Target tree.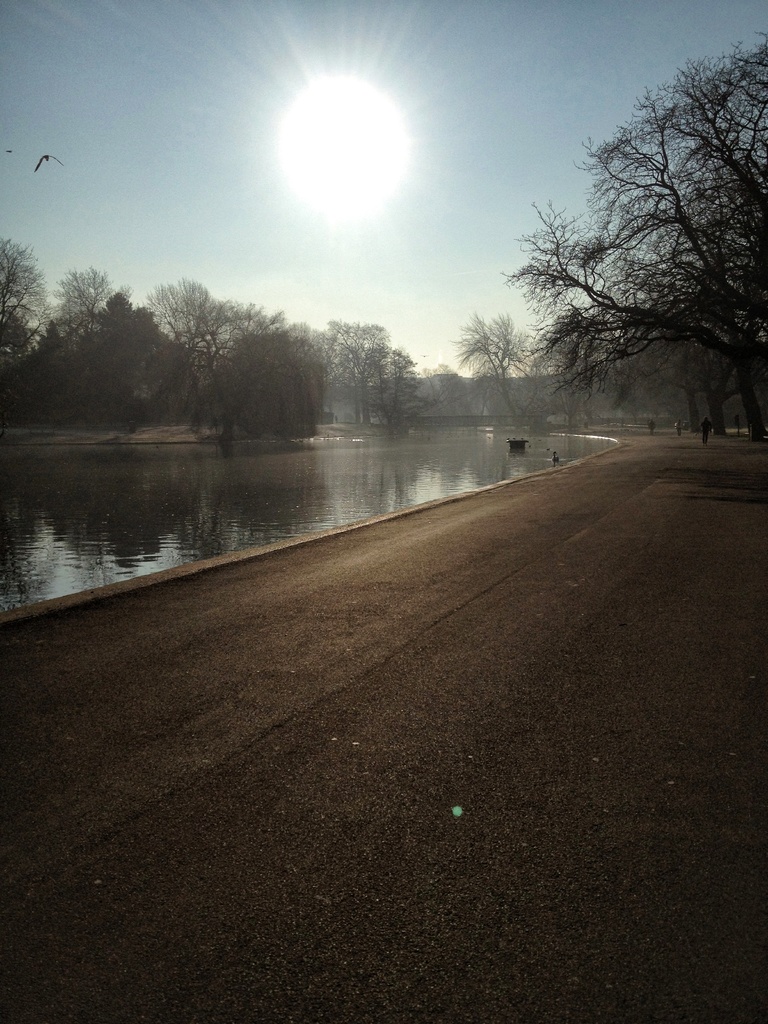
Target region: bbox=[148, 267, 270, 346].
